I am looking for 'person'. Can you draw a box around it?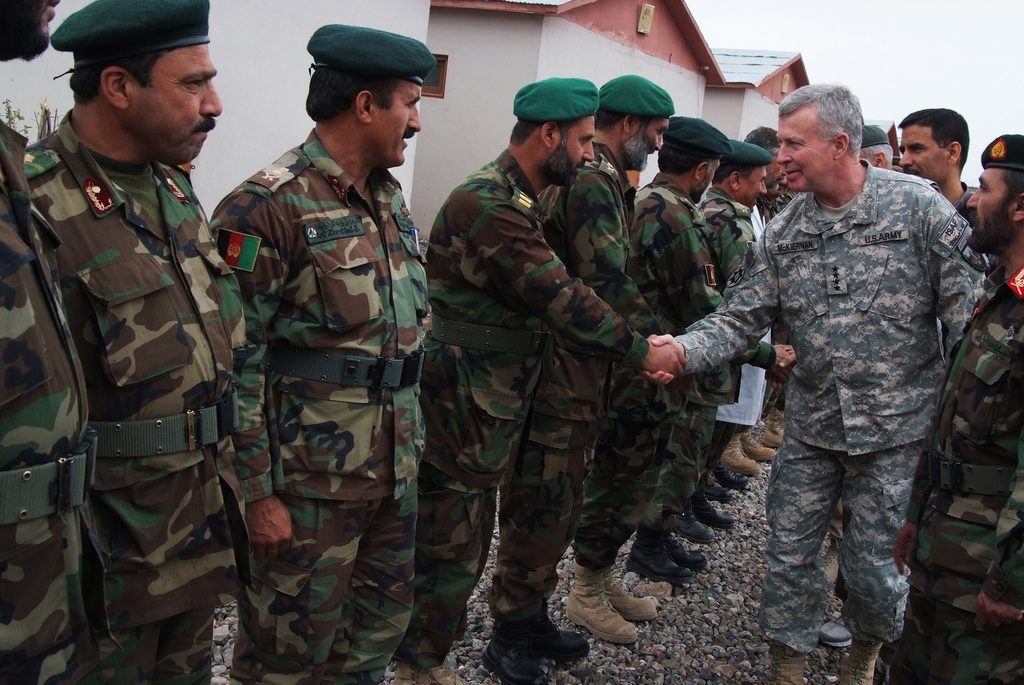
Sure, the bounding box is box(895, 109, 999, 274).
